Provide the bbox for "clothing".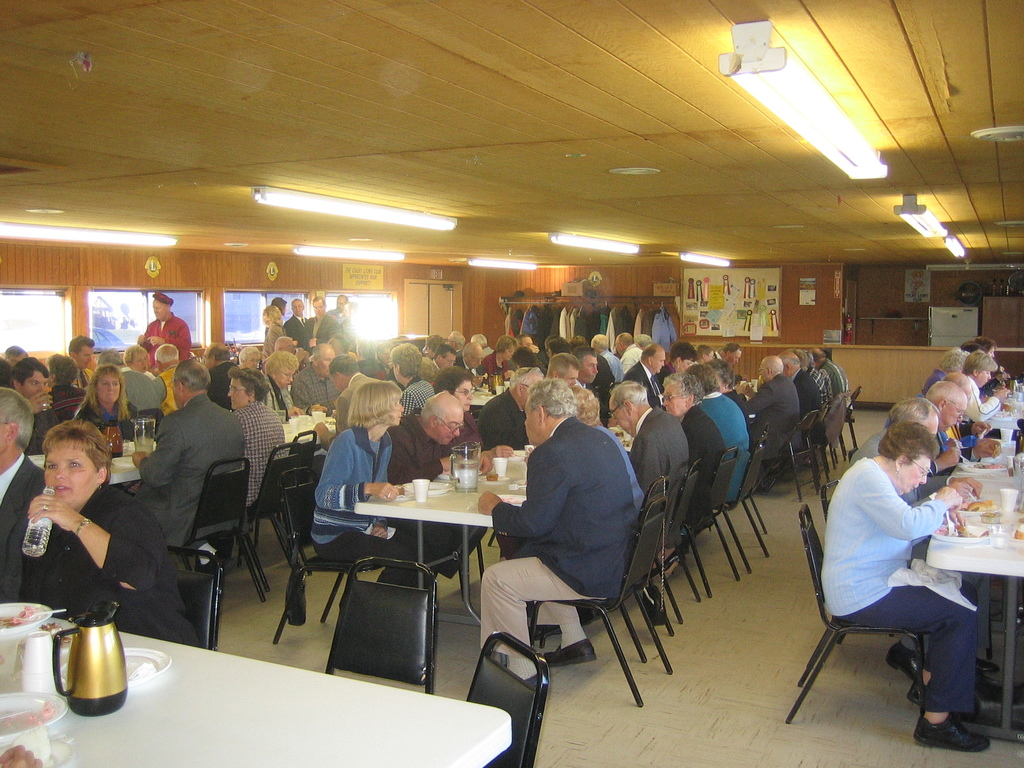
(left=595, top=349, right=624, bottom=380).
